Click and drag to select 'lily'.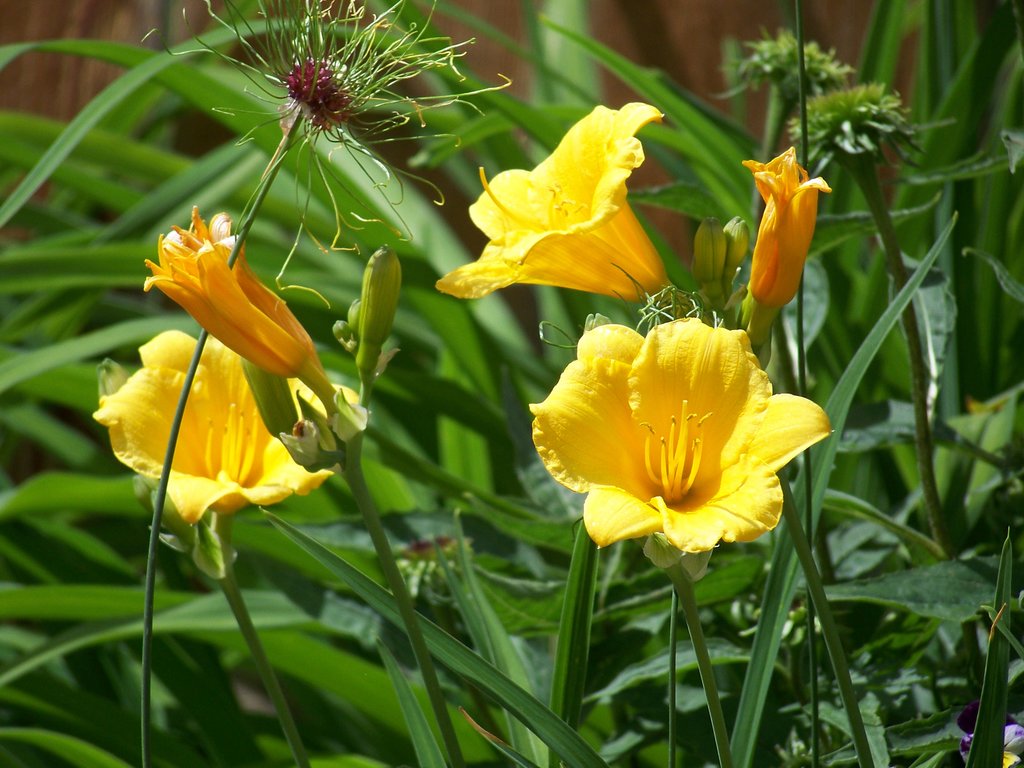
Selection: select_region(433, 99, 671, 317).
